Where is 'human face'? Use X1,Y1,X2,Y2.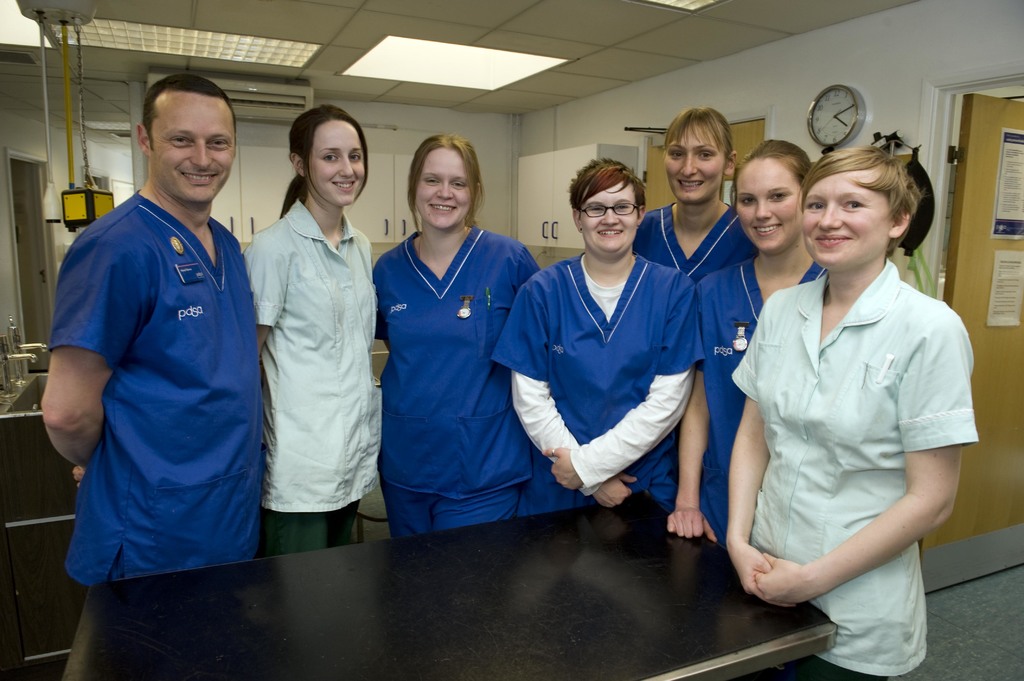
666,131,723,204.
